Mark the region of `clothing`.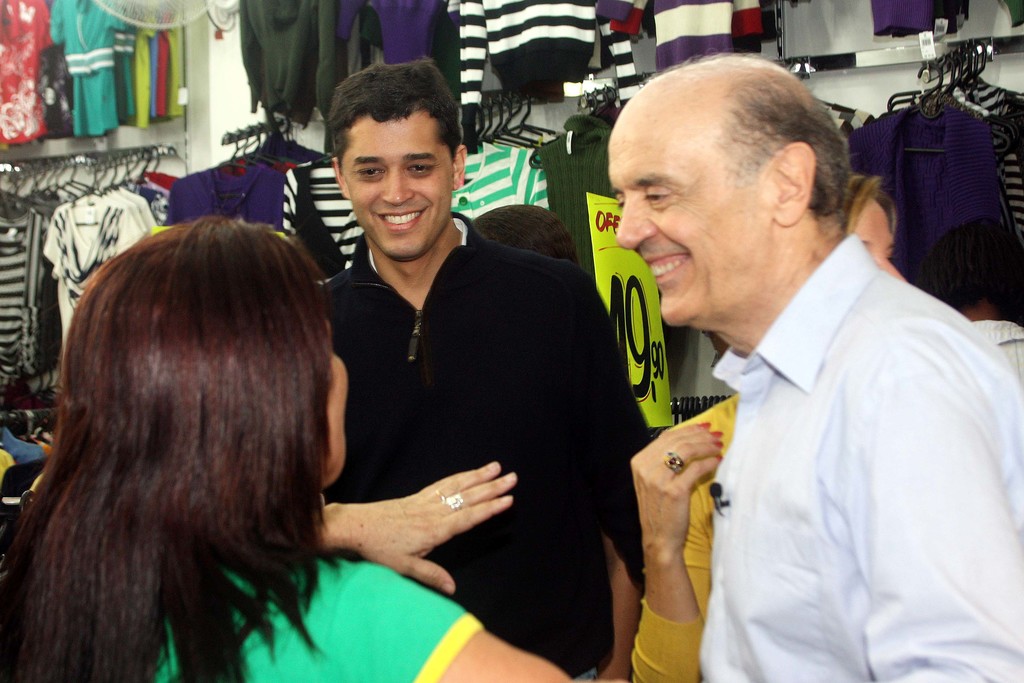
Region: [587,0,733,70].
